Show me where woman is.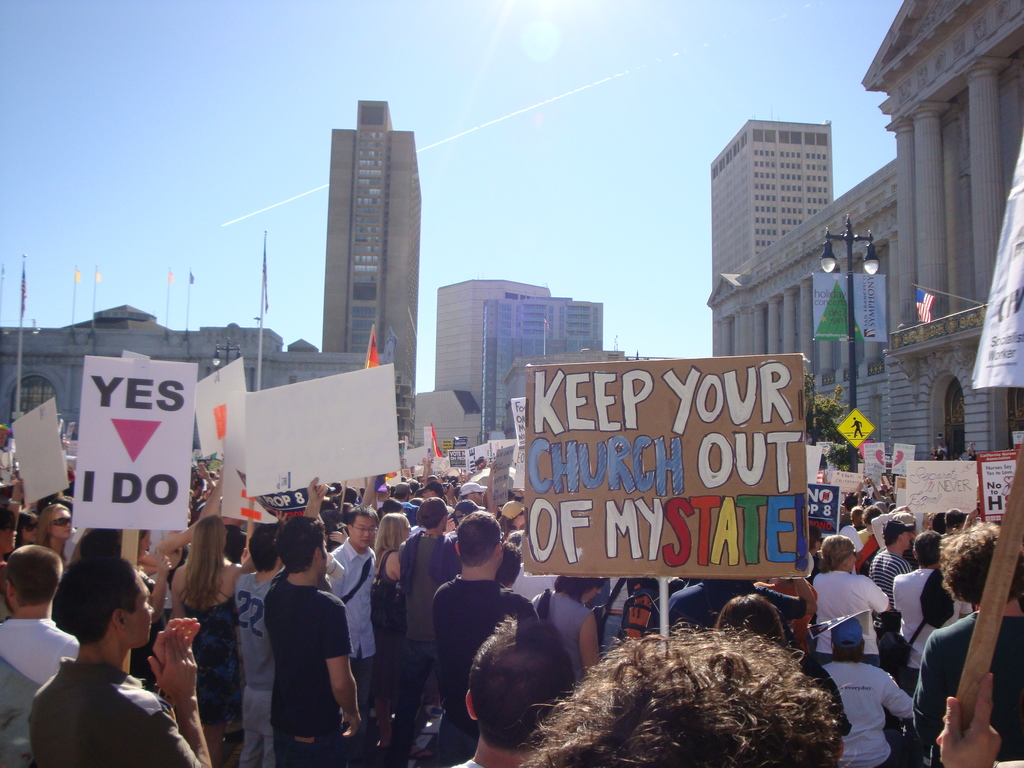
woman is at left=810, top=532, right=890, bottom=666.
